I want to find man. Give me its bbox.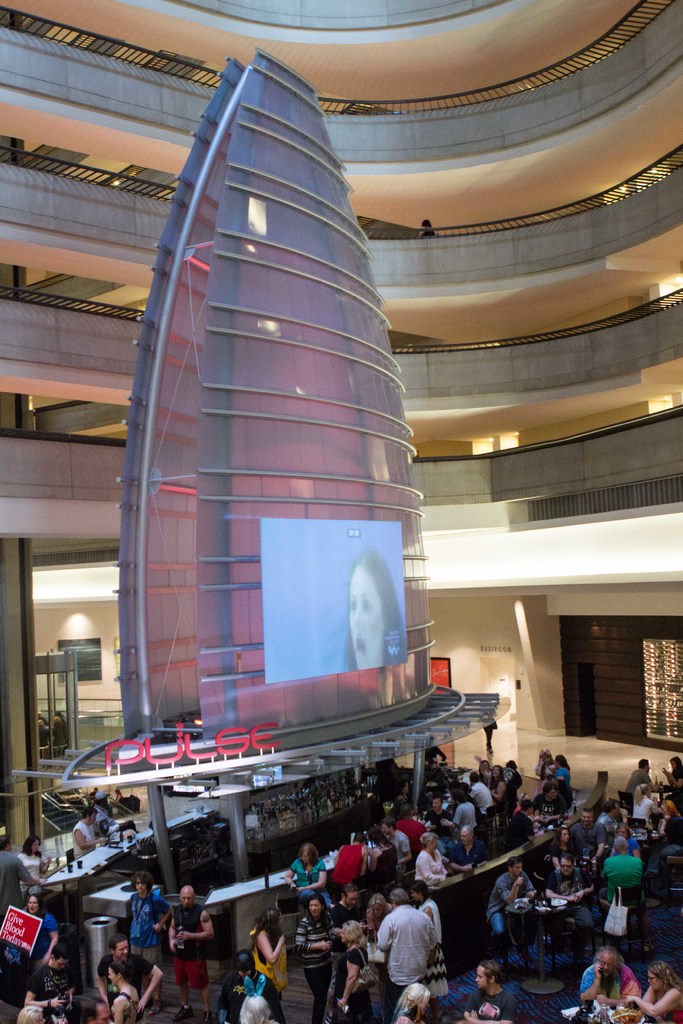
90, 790, 133, 839.
